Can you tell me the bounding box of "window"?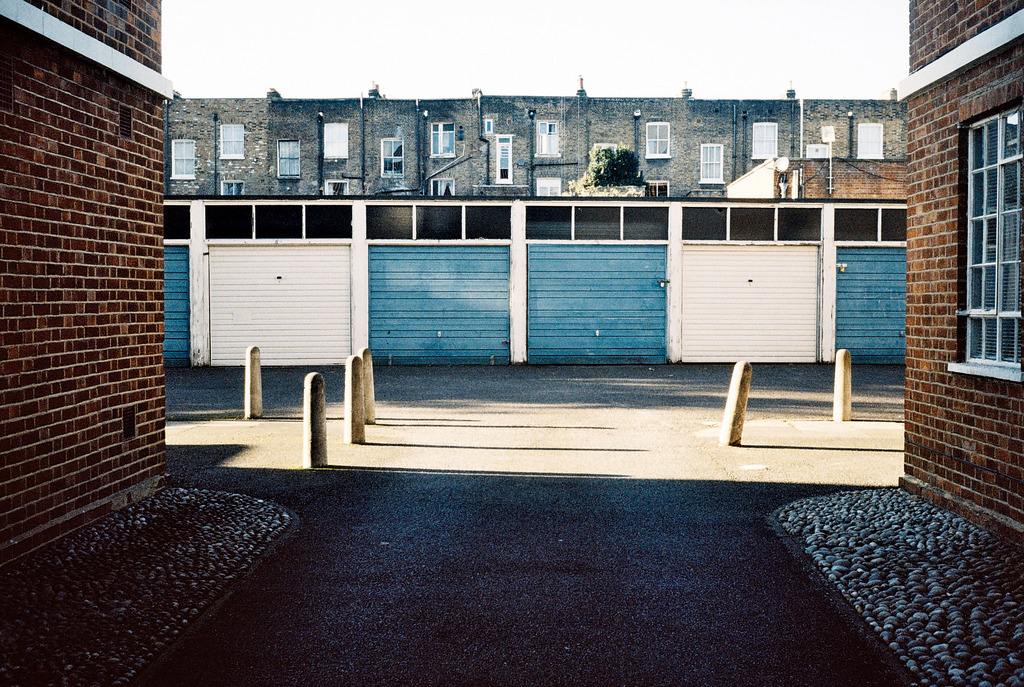
[750,124,779,159].
